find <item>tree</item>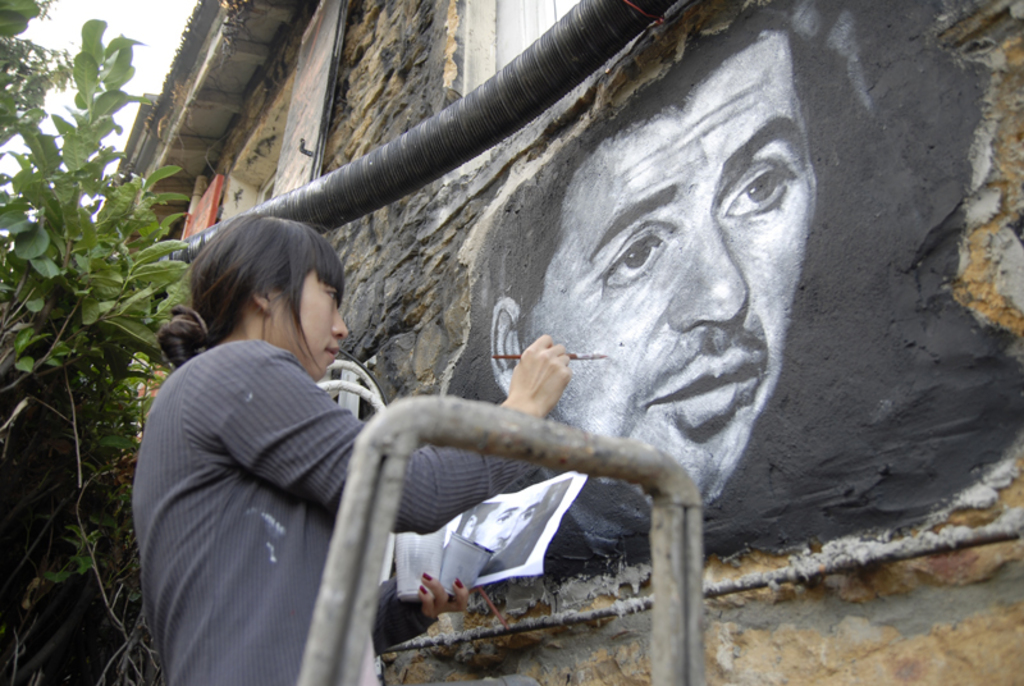
(x1=0, y1=0, x2=202, y2=685)
